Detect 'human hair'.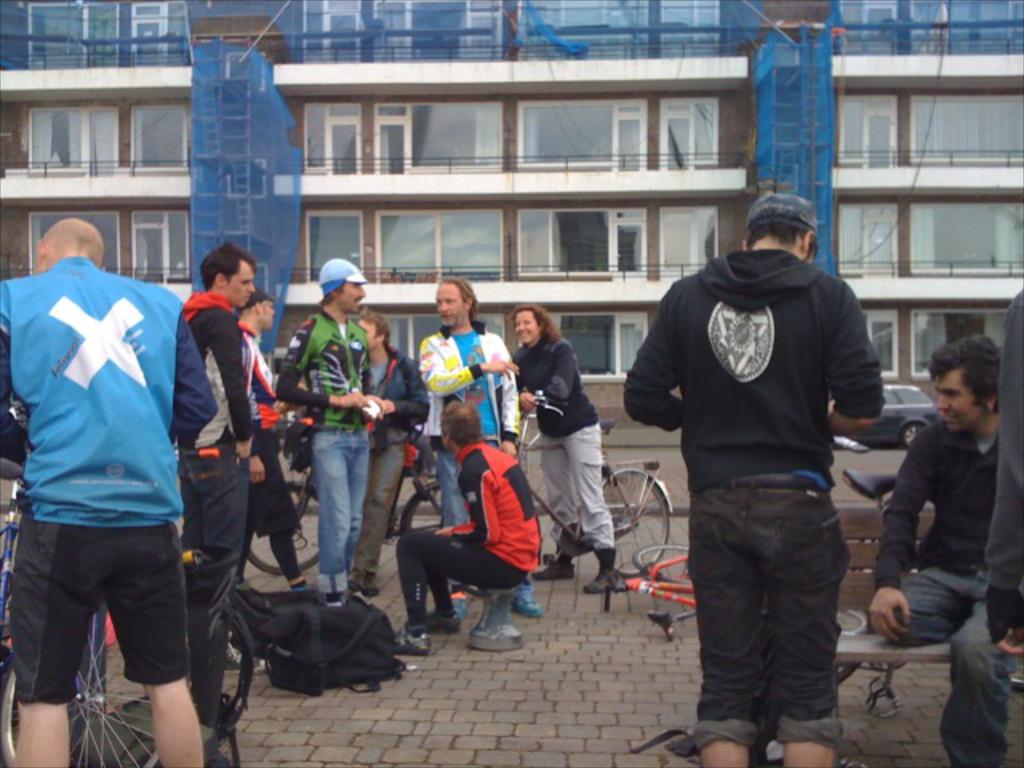
Detected at rect(731, 216, 824, 264).
